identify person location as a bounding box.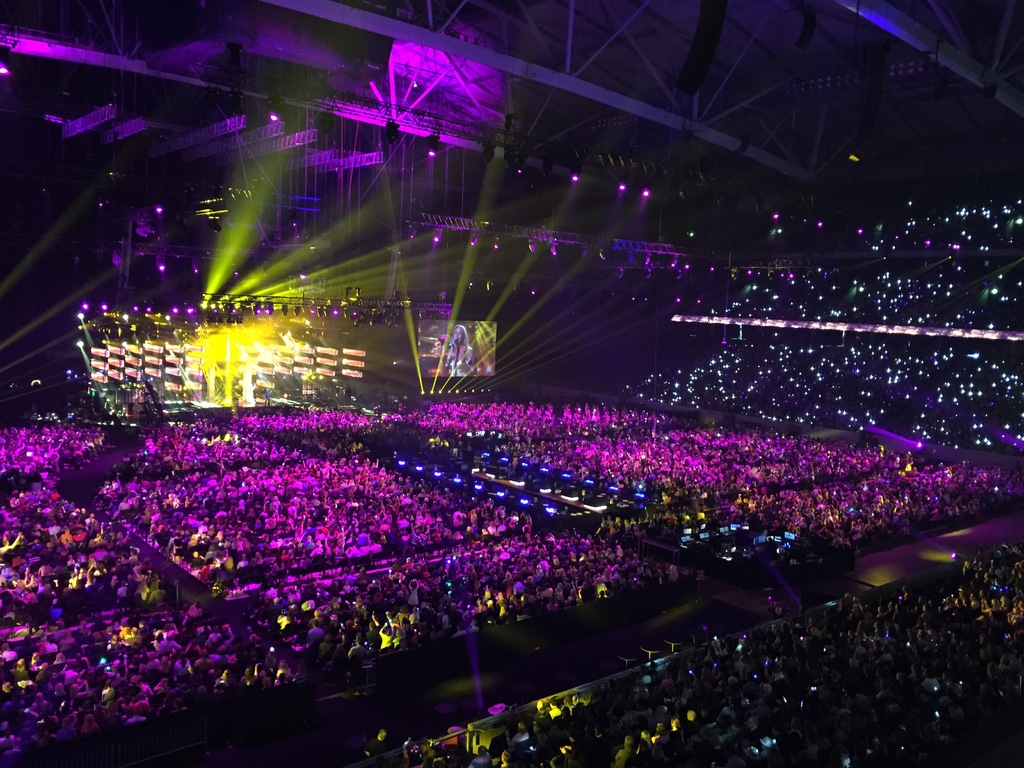
(451,321,476,380).
